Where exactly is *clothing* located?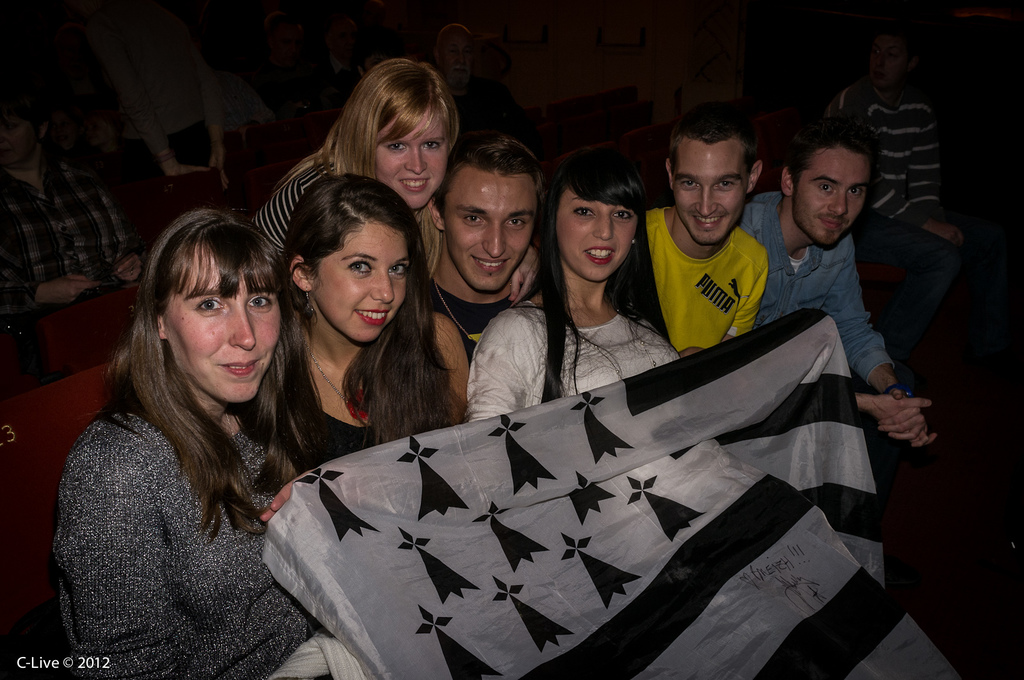
Its bounding box is 253:133:458:262.
